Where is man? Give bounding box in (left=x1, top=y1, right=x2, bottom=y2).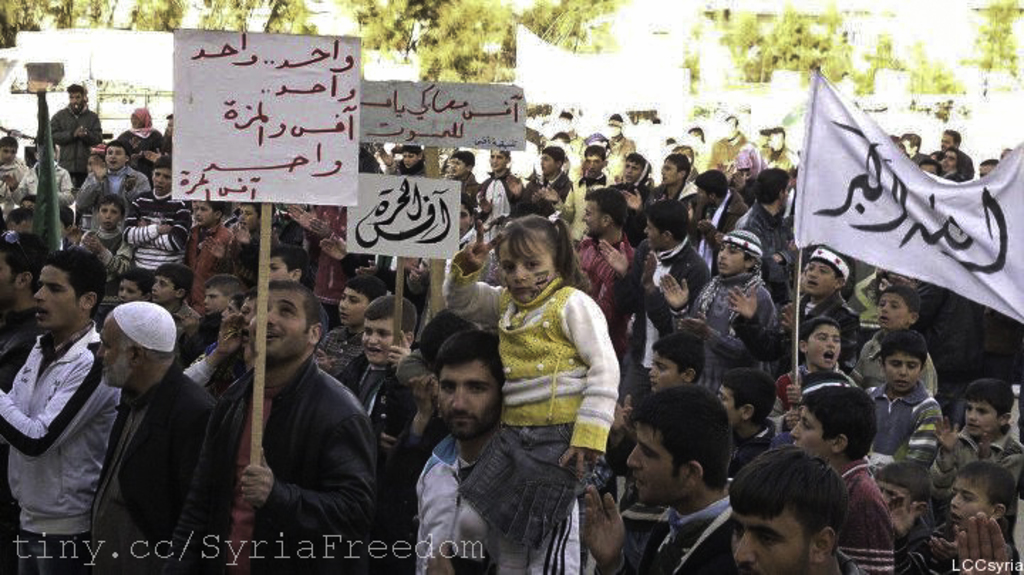
(left=779, top=320, right=855, bottom=418).
